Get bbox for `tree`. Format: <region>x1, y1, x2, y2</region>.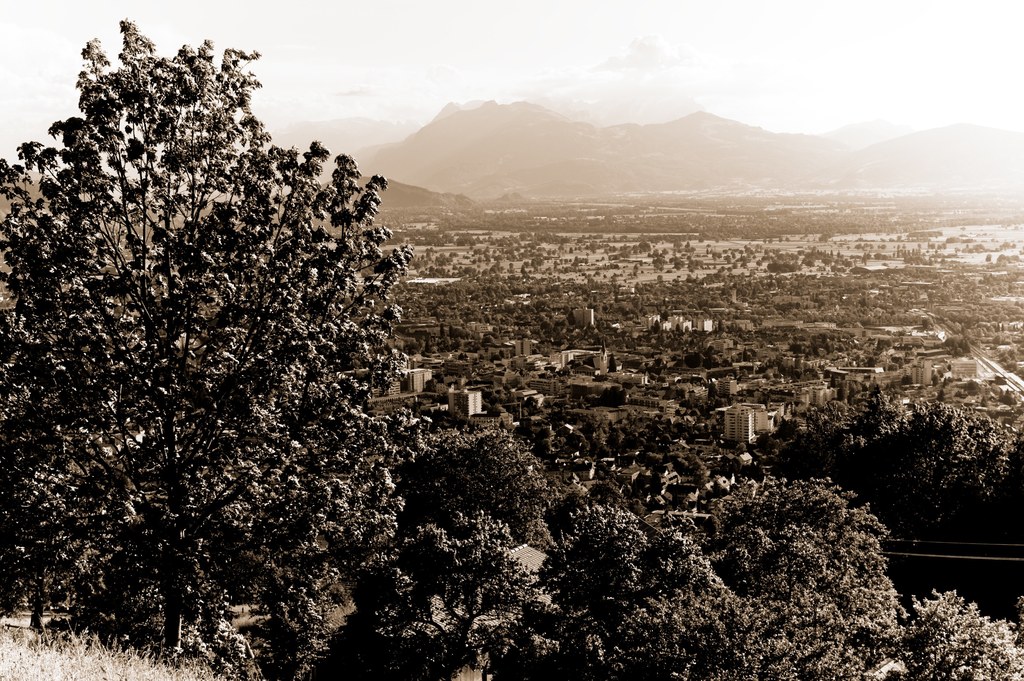
<region>535, 502, 649, 655</region>.
